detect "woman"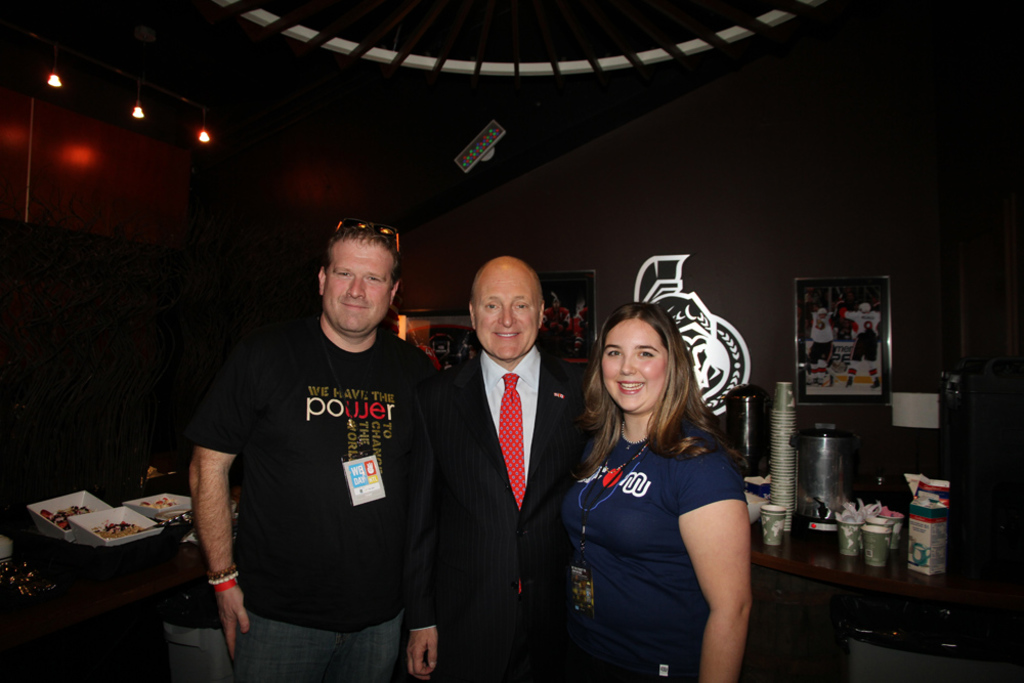
(x1=559, y1=292, x2=772, y2=682)
